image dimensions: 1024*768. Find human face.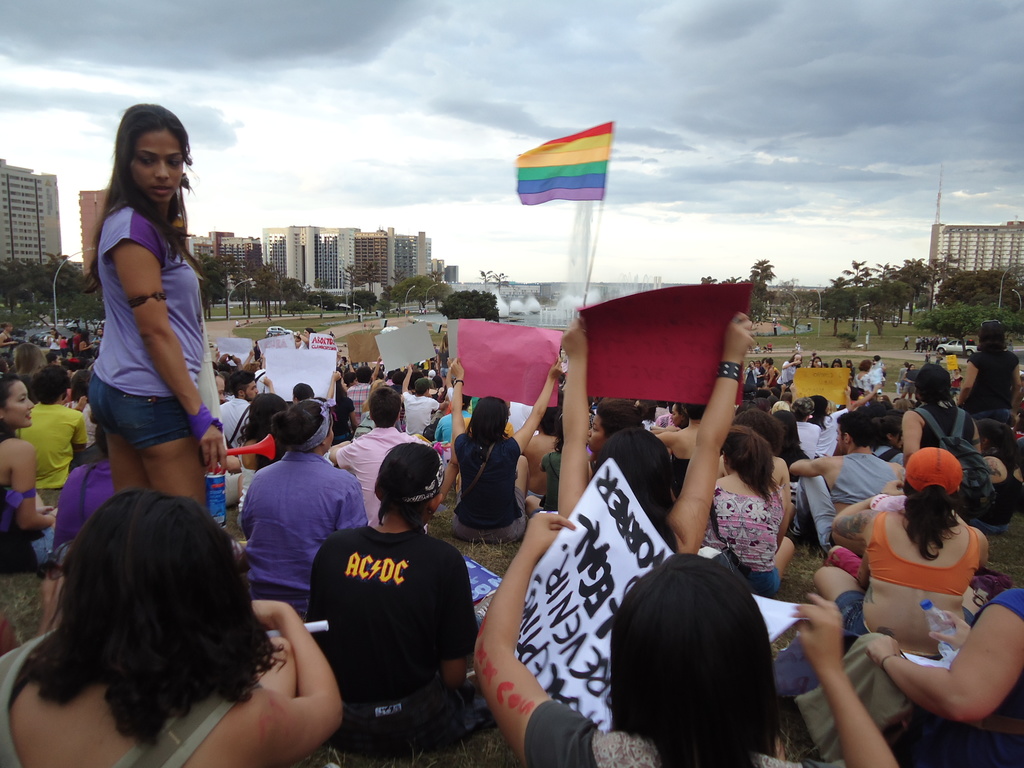
(8, 380, 35, 424).
